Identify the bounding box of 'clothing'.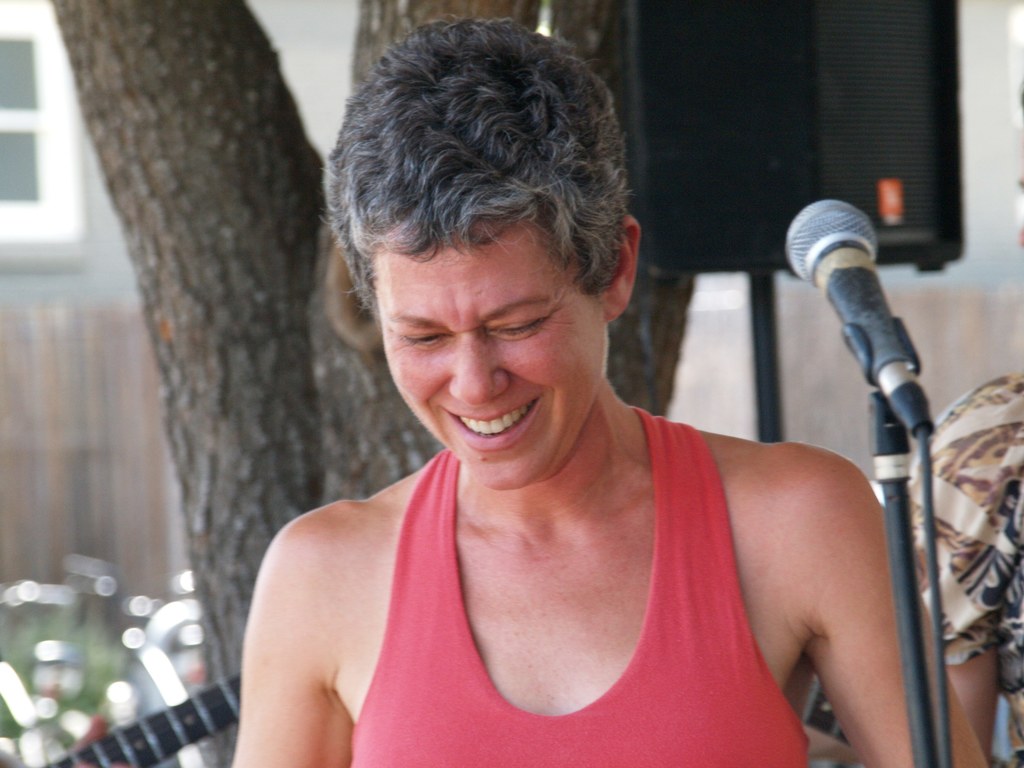
box=[350, 405, 811, 767].
